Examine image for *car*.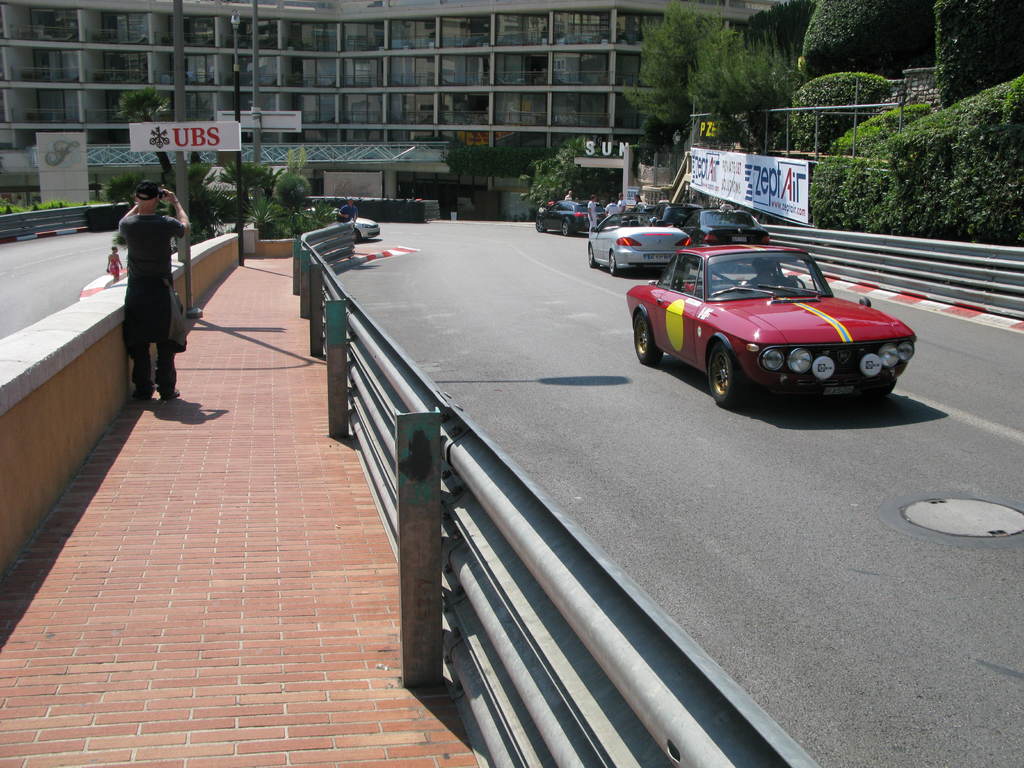
Examination result: box=[535, 200, 607, 236].
